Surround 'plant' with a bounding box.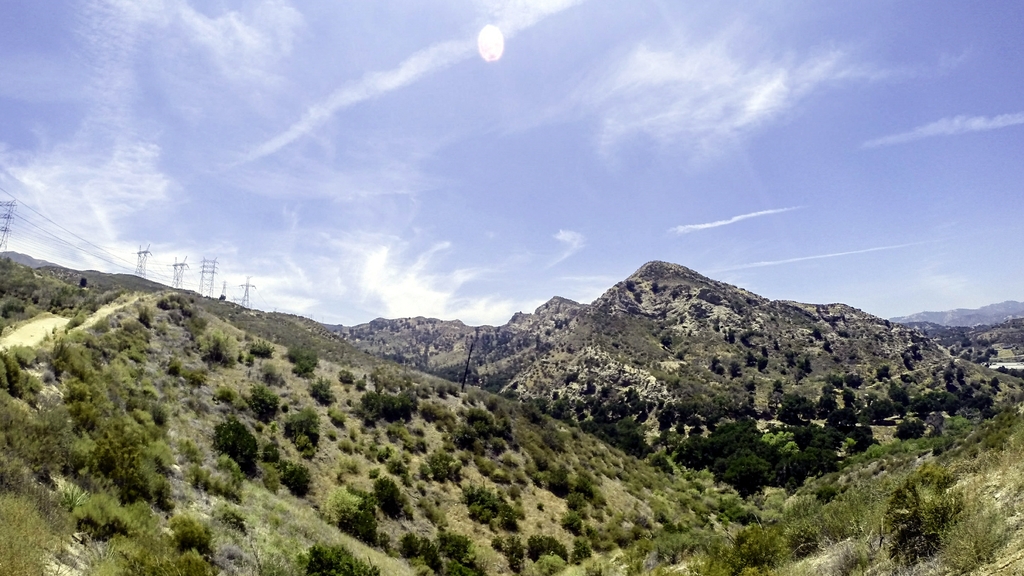
560, 512, 581, 531.
